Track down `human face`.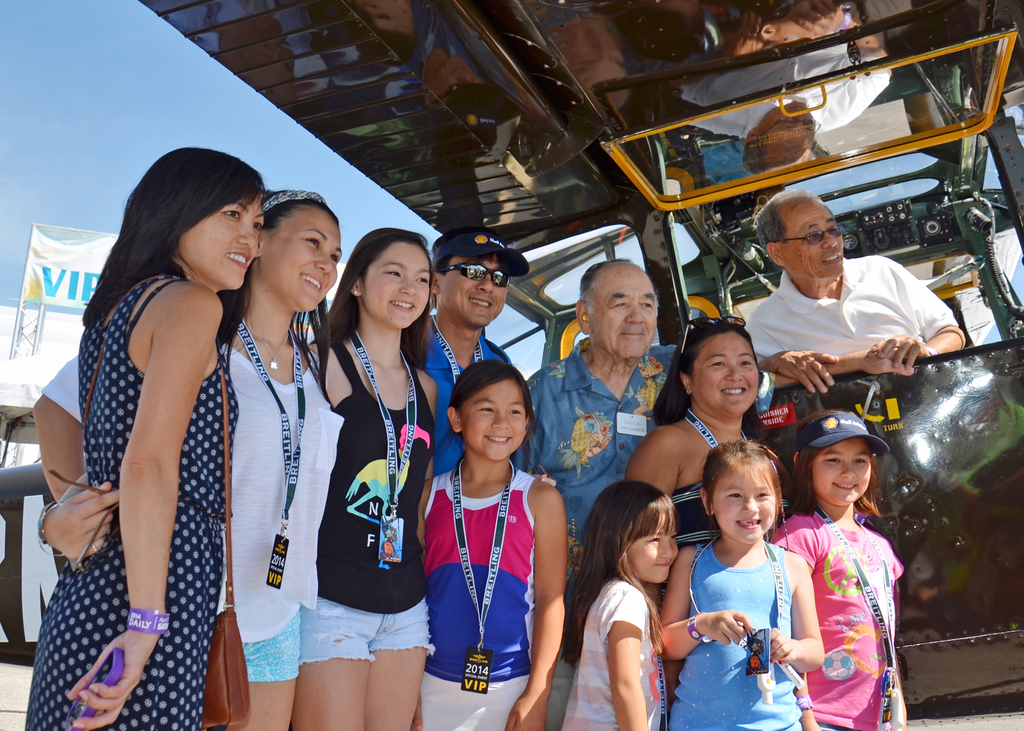
Tracked to 685/328/758/412.
